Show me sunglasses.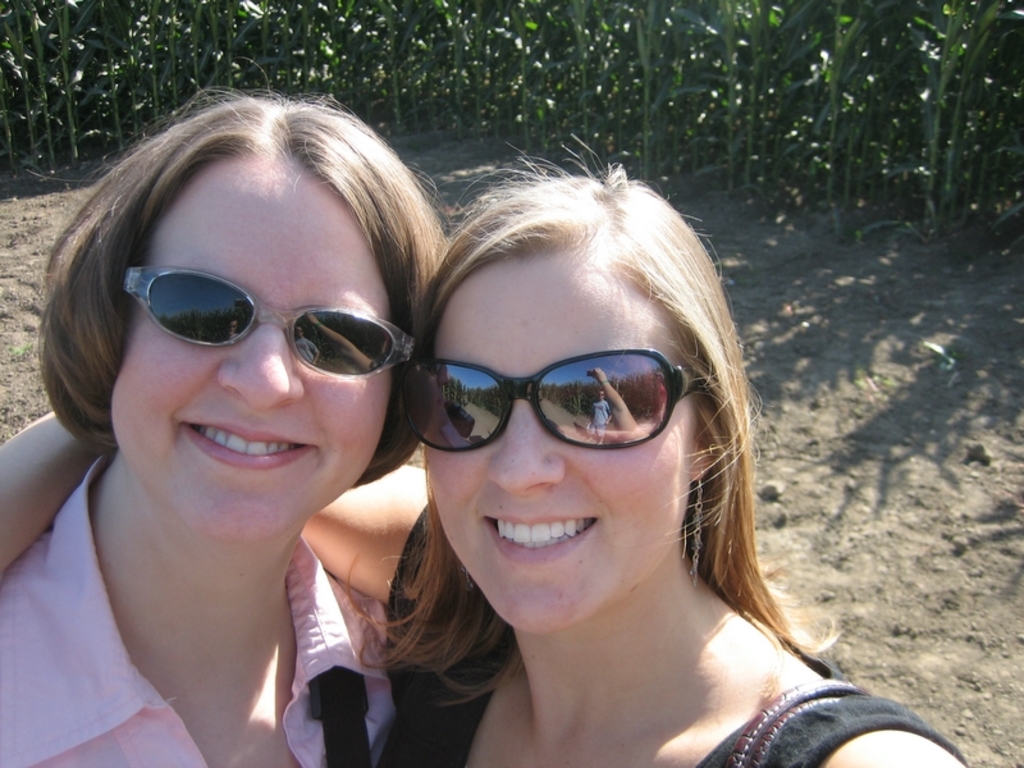
sunglasses is here: bbox=(396, 346, 710, 452).
